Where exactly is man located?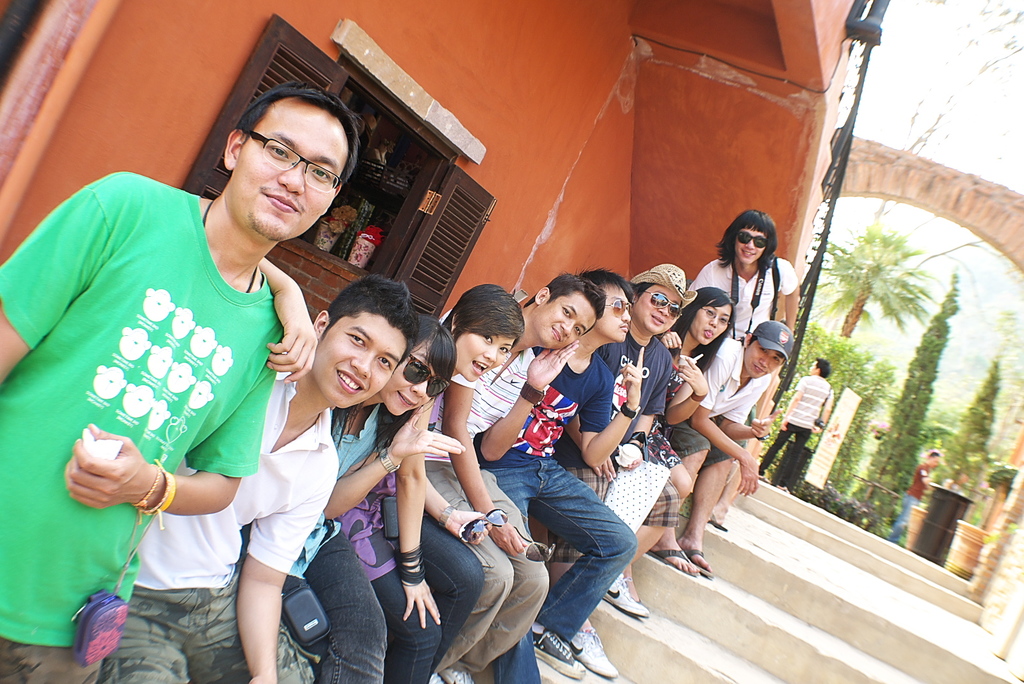
Its bounding box is <bbox>91, 273, 424, 683</bbox>.
